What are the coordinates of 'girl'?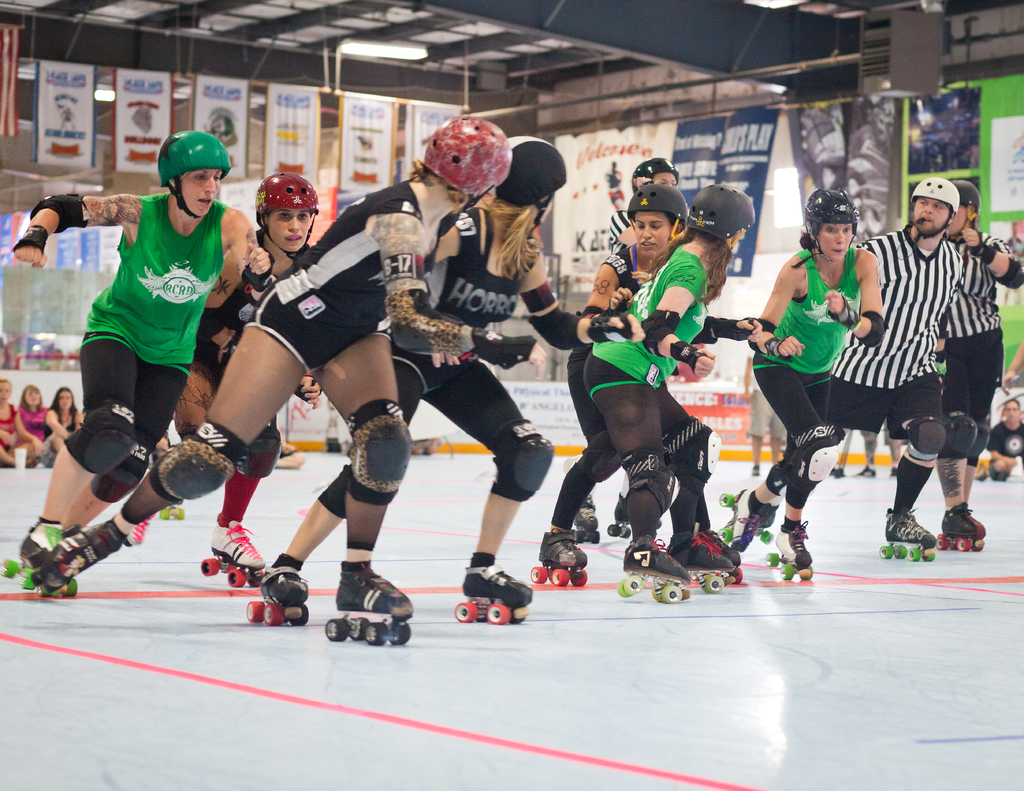
(x1=525, y1=184, x2=764, y2=591).
